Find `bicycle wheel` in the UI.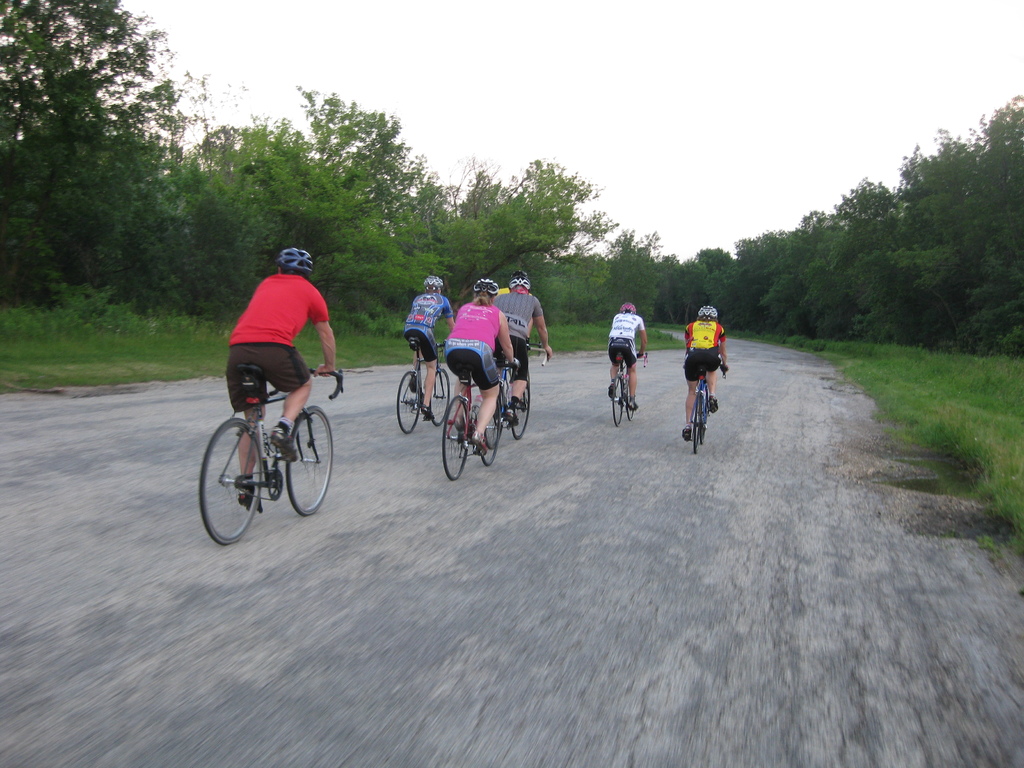
UI element at {"left": 198, "top": 419, "right": 264, "bottom": 544}.
